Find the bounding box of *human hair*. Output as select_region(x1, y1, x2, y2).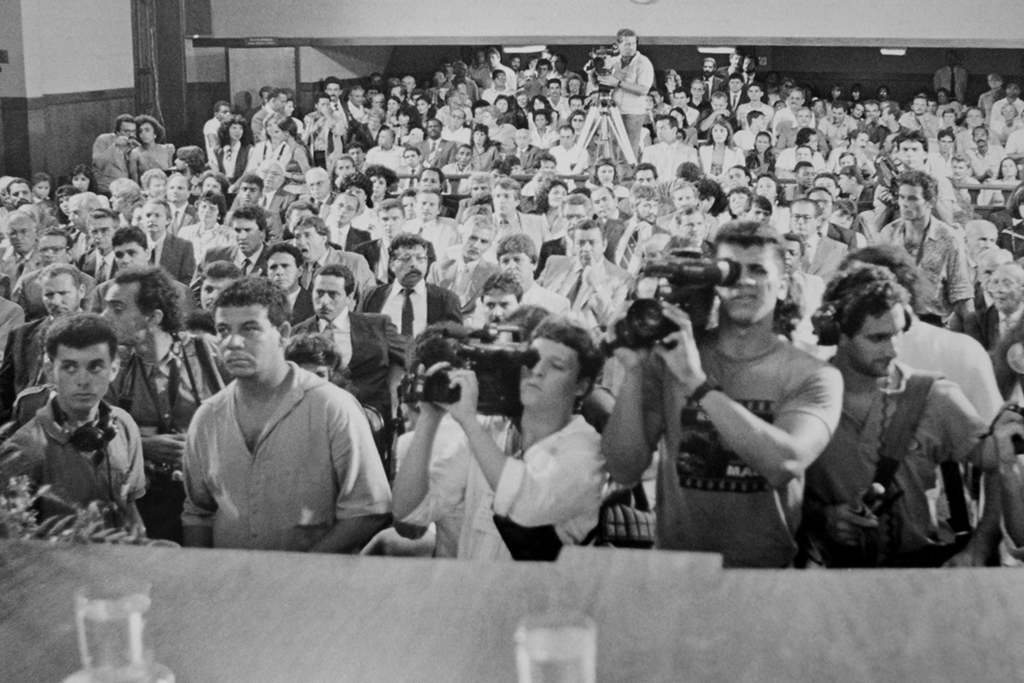
select_region(841, 243, 924, 311).
